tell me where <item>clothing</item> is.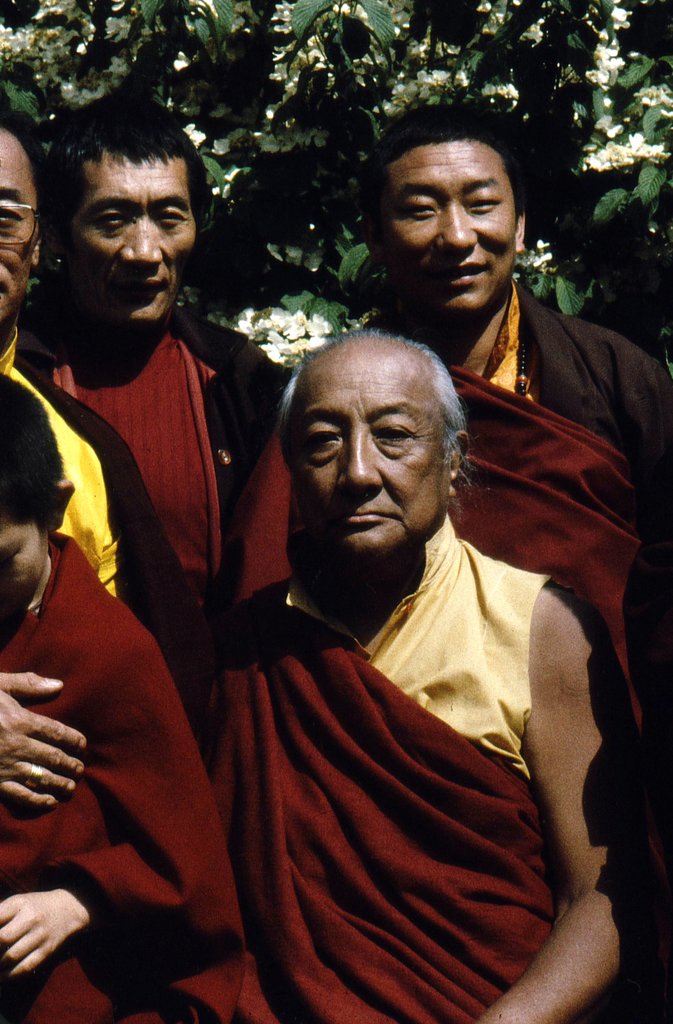
<item>clothing</item> is at bbox=(0, 316, 175, 665).
